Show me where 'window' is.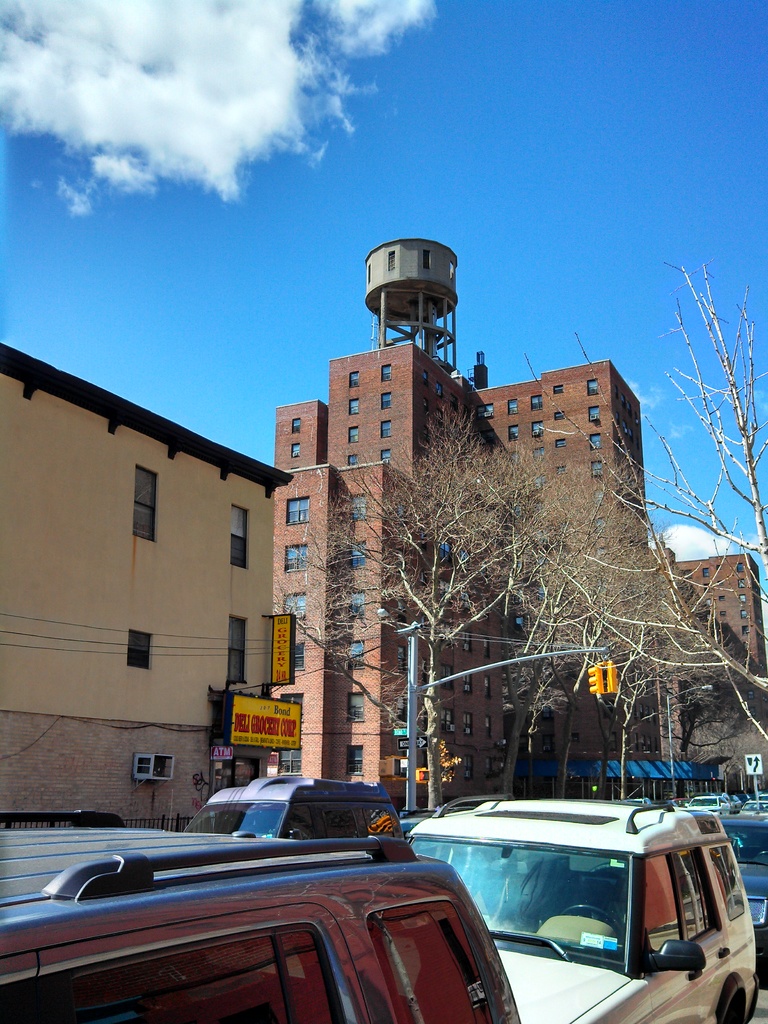
'window' is at bbox=[739, 624, 751, 640].
